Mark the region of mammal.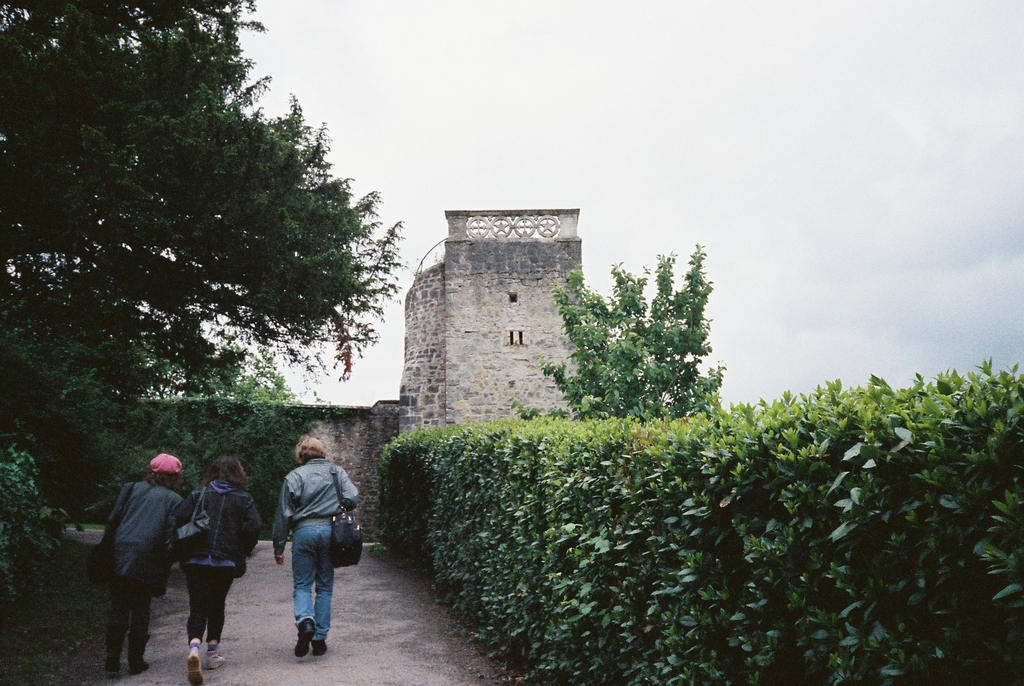
Region: locate(106, 451, 181, 683).
